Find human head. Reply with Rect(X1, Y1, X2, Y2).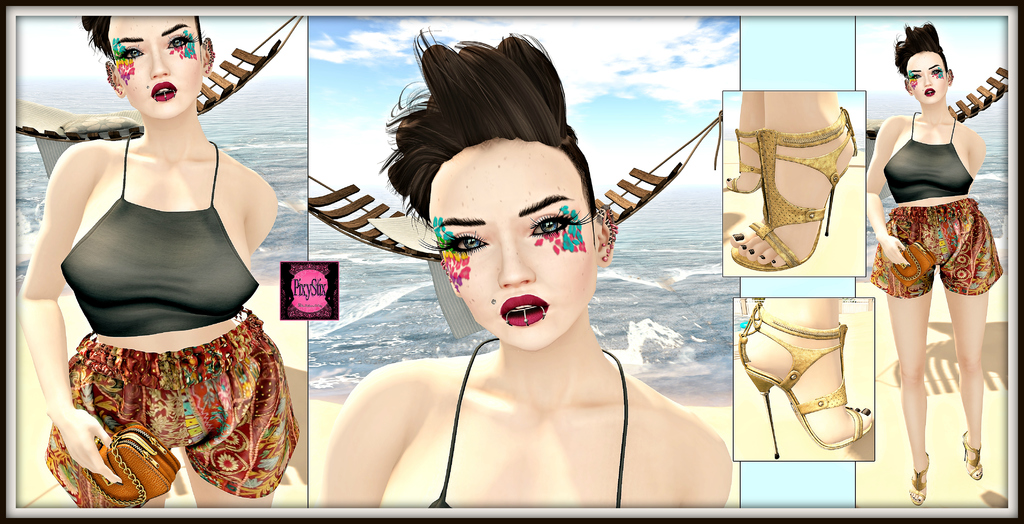
Rect(904, 49, 956, 102).
